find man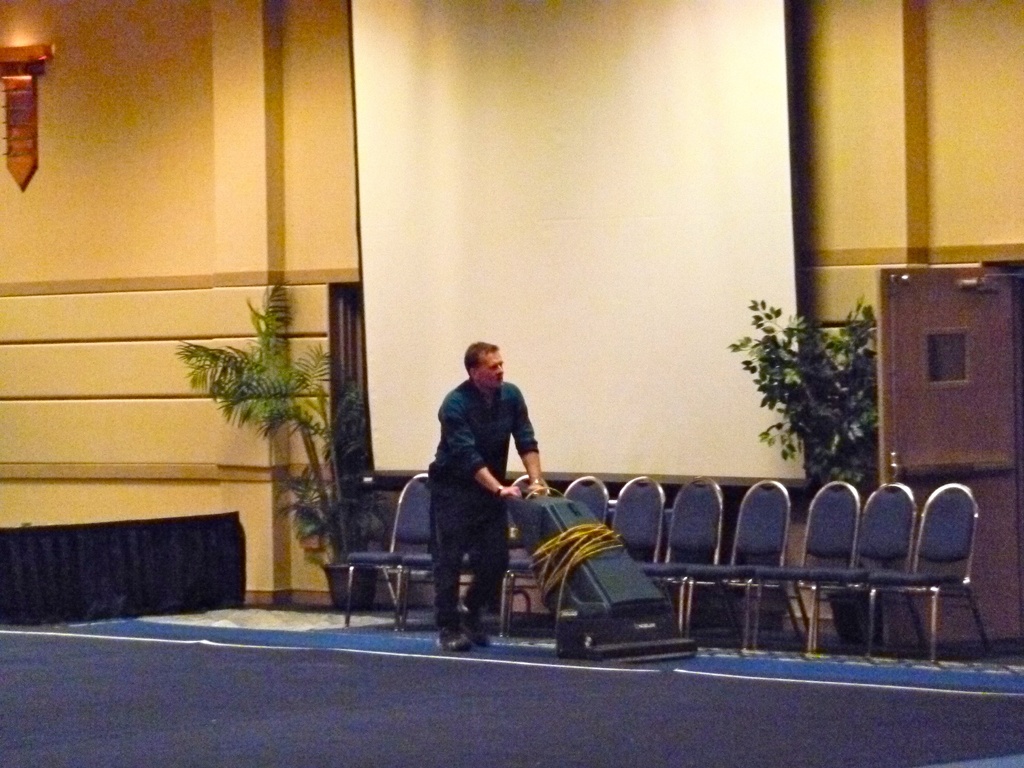
<box>406,344,545,637</box>
